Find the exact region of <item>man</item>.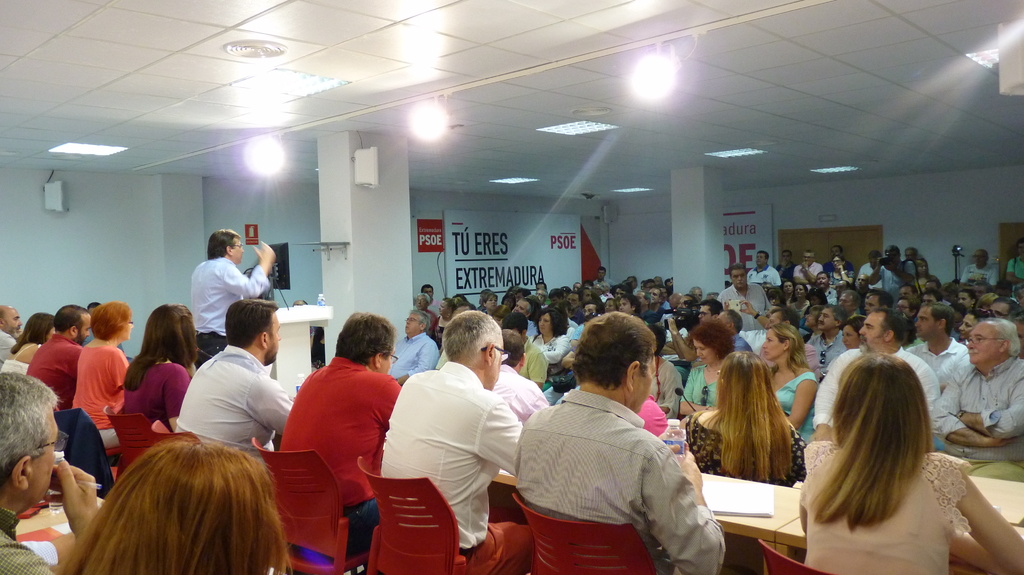
Exact region: (x1=26, y1=305, x2=90, y2=407).
